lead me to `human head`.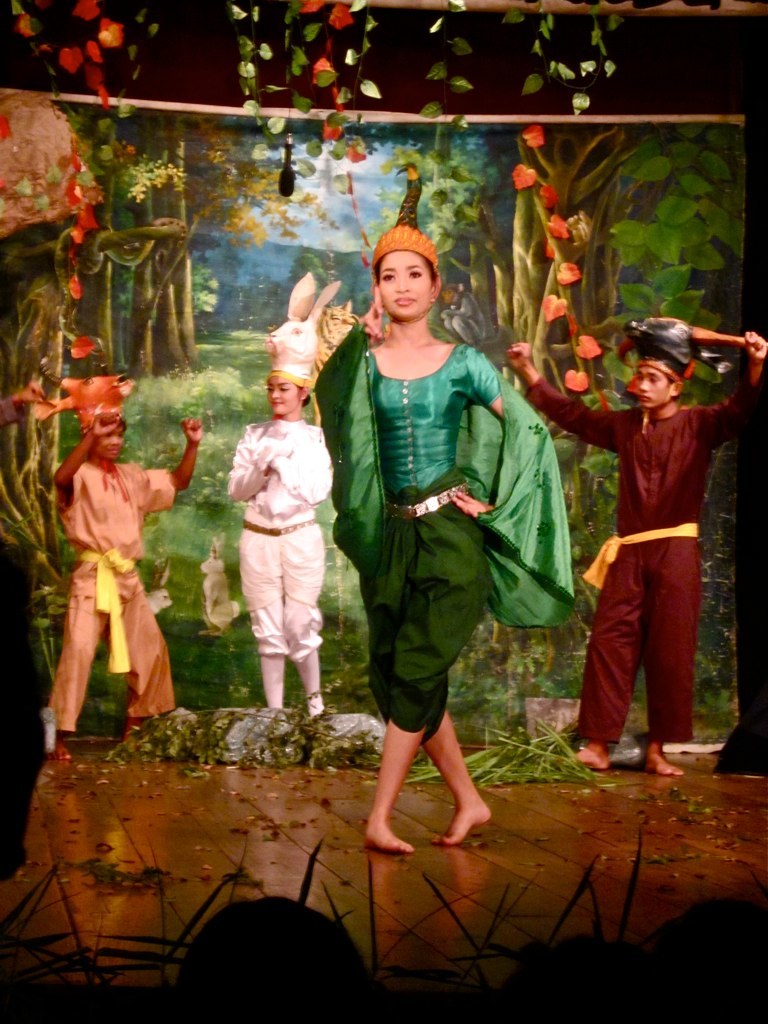
Lead to 63, 374, 134, 457.
